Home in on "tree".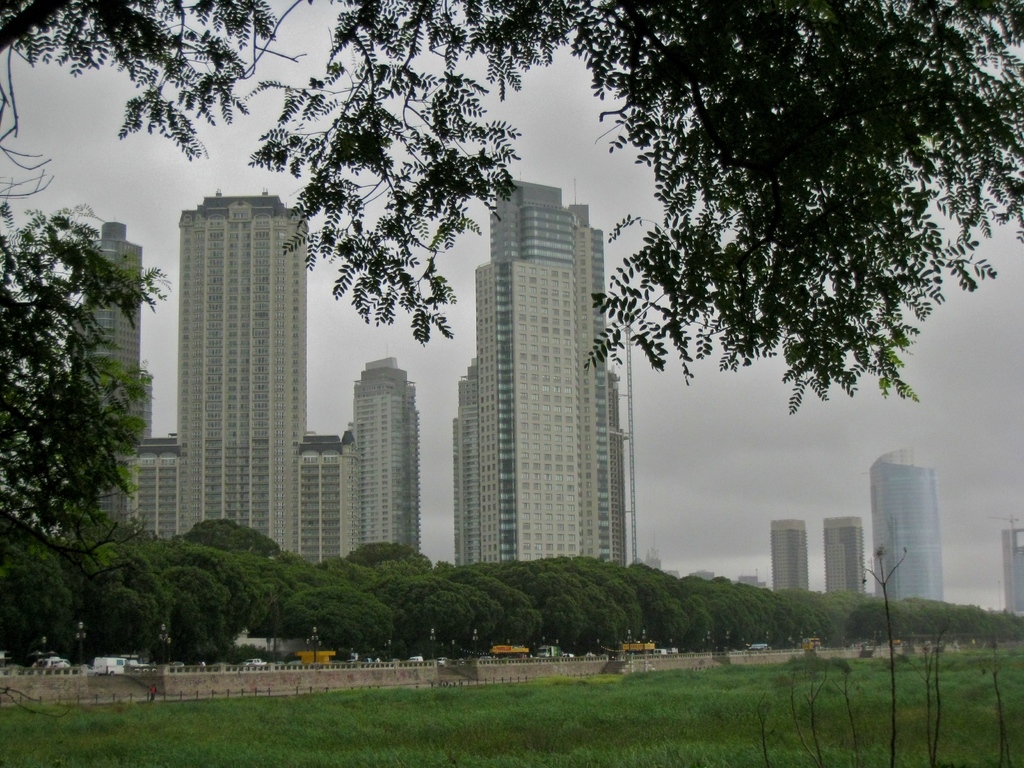
Homed in at [x1=159, y1=561, x2=244, y2=659].
